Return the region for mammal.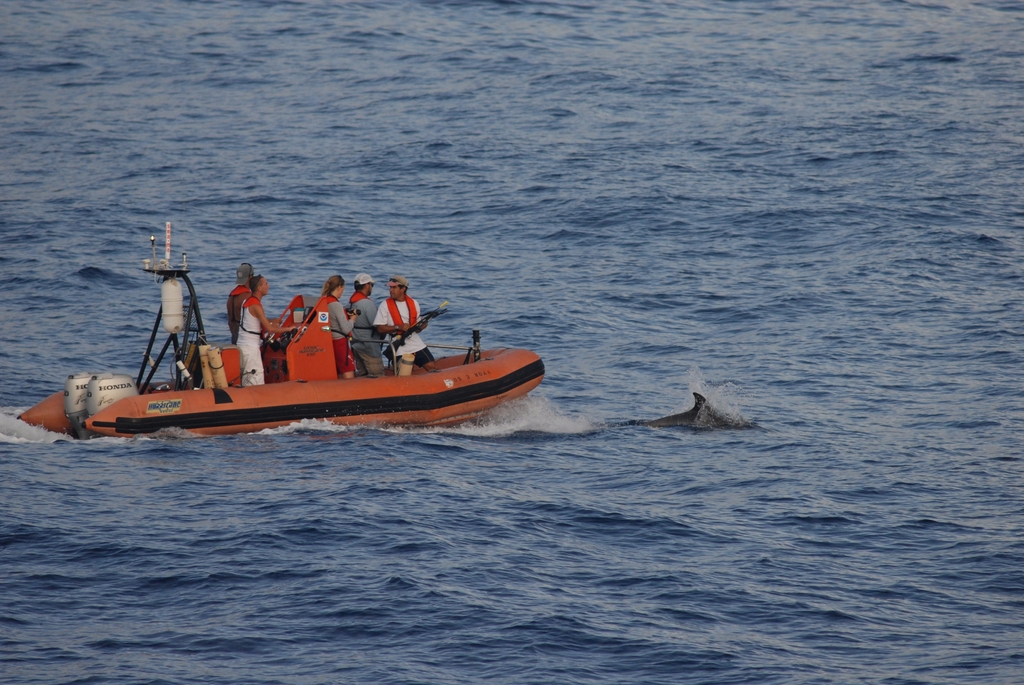
bbox(235, 273, 296, 386).
